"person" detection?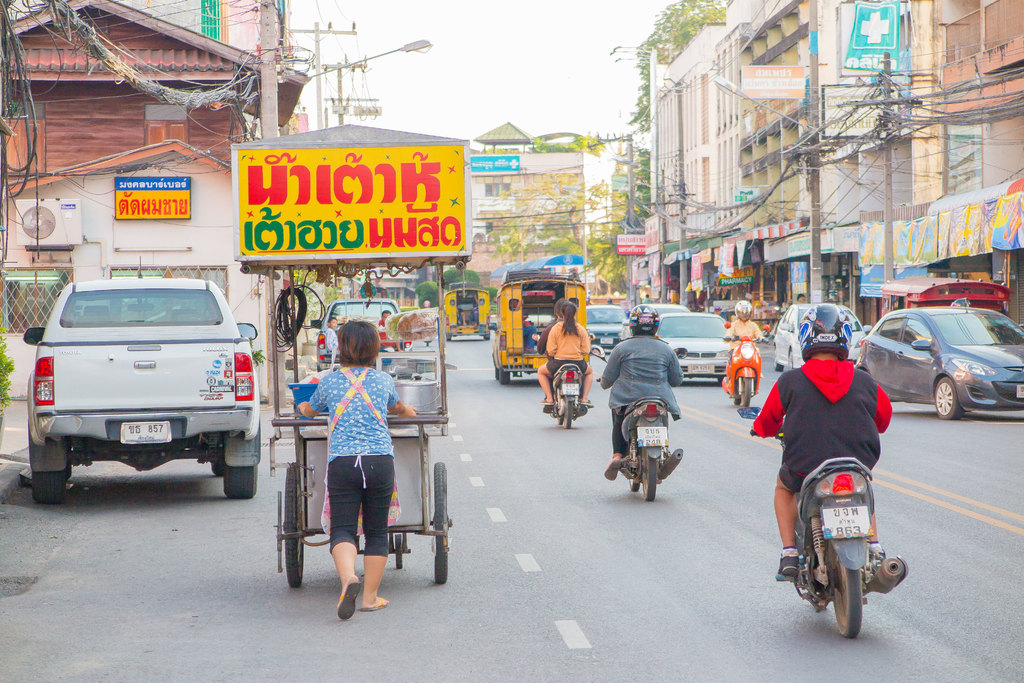
select_region(724, 294, 767, 390)
